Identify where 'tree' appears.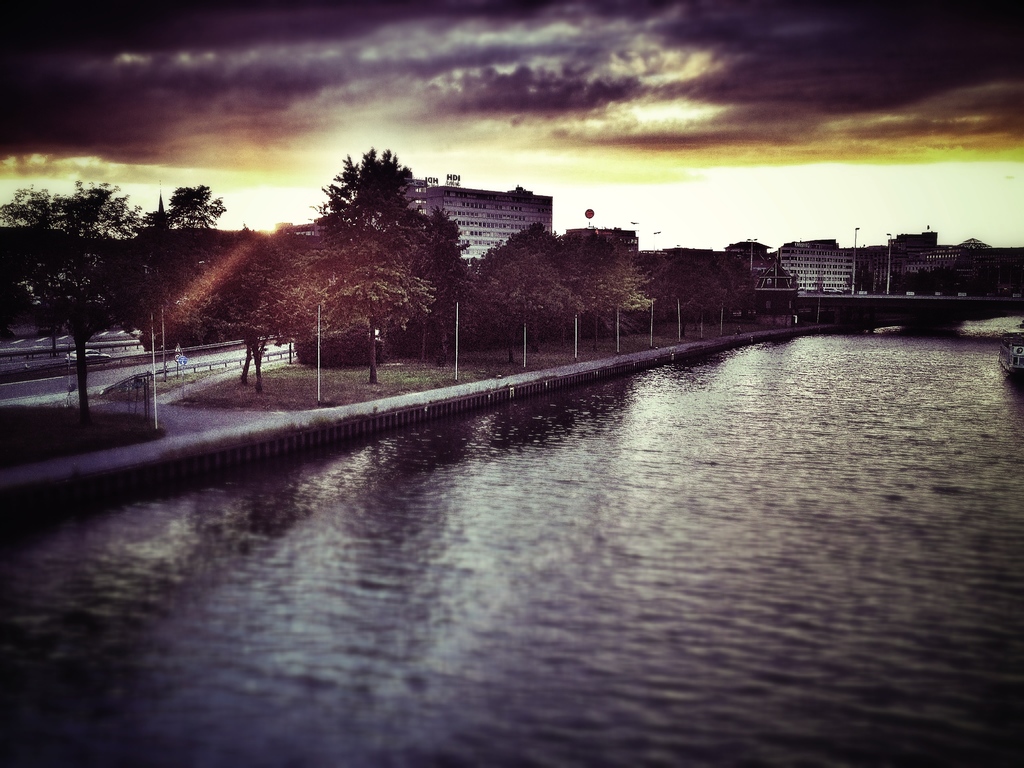
Appears at <box>132,187,230,349</box>.
